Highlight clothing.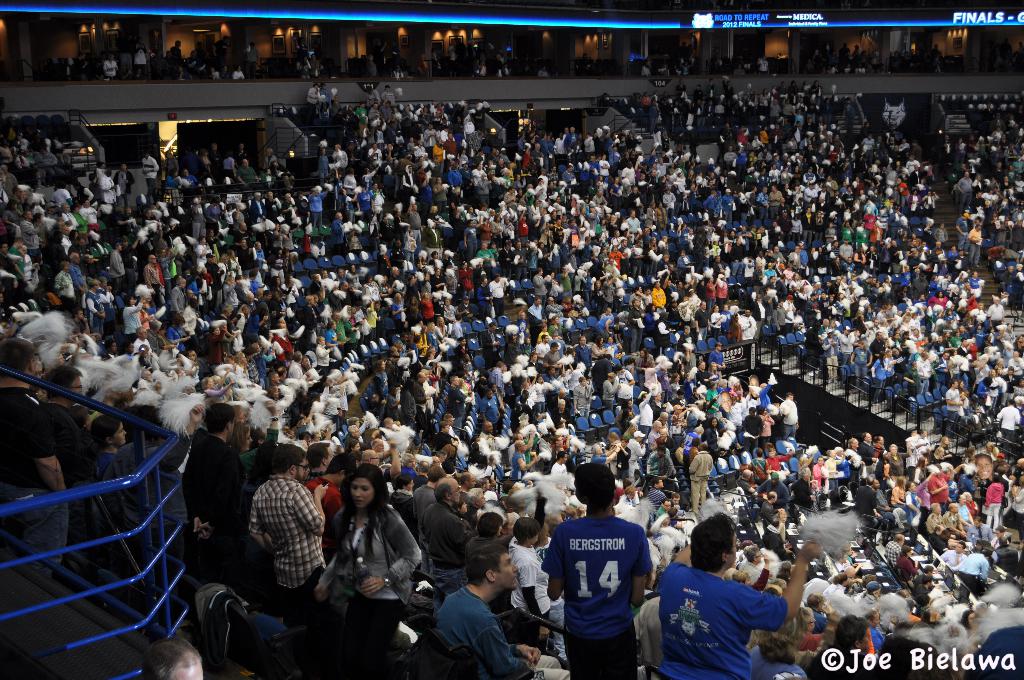
Highlighted region: 851:480:877:514.
